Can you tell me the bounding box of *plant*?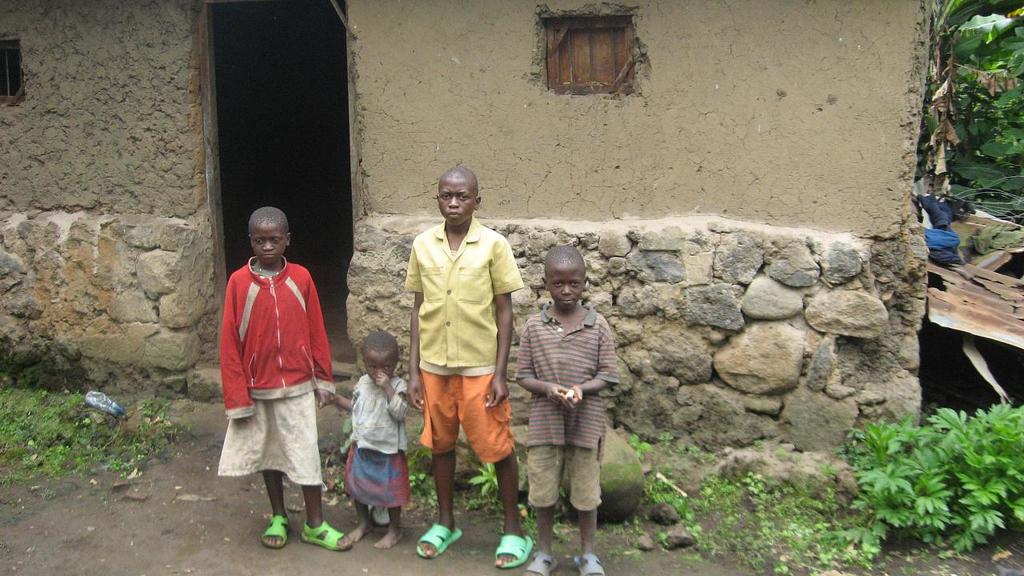
(x1=403, y1=429, x2=444, y2=510).
